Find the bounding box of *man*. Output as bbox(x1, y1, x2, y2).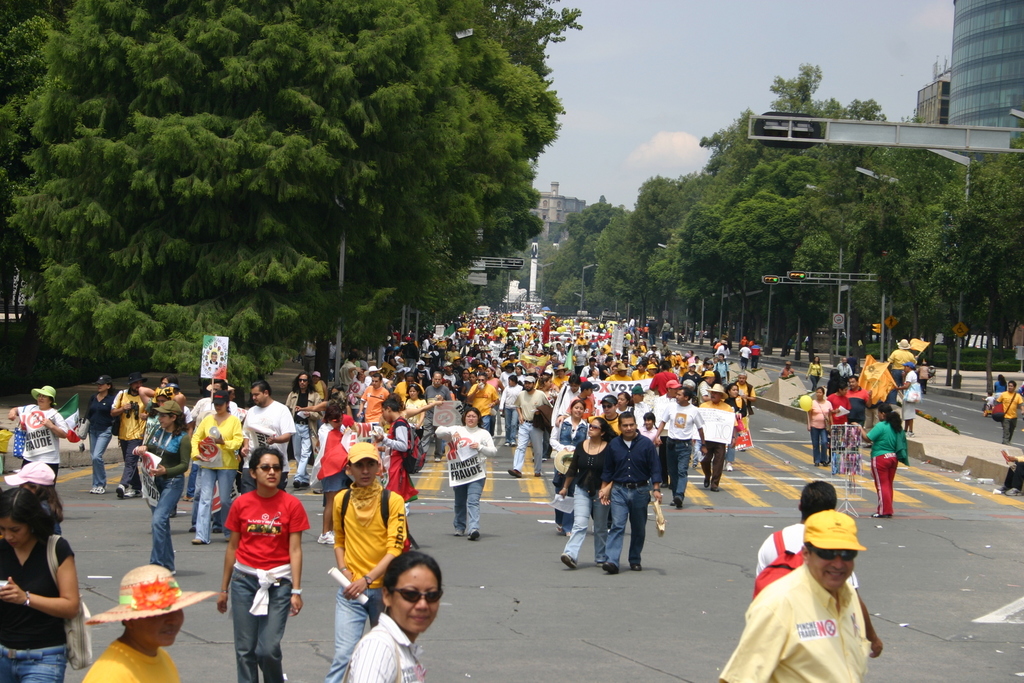
bbox(699, 359, 719, 378).
